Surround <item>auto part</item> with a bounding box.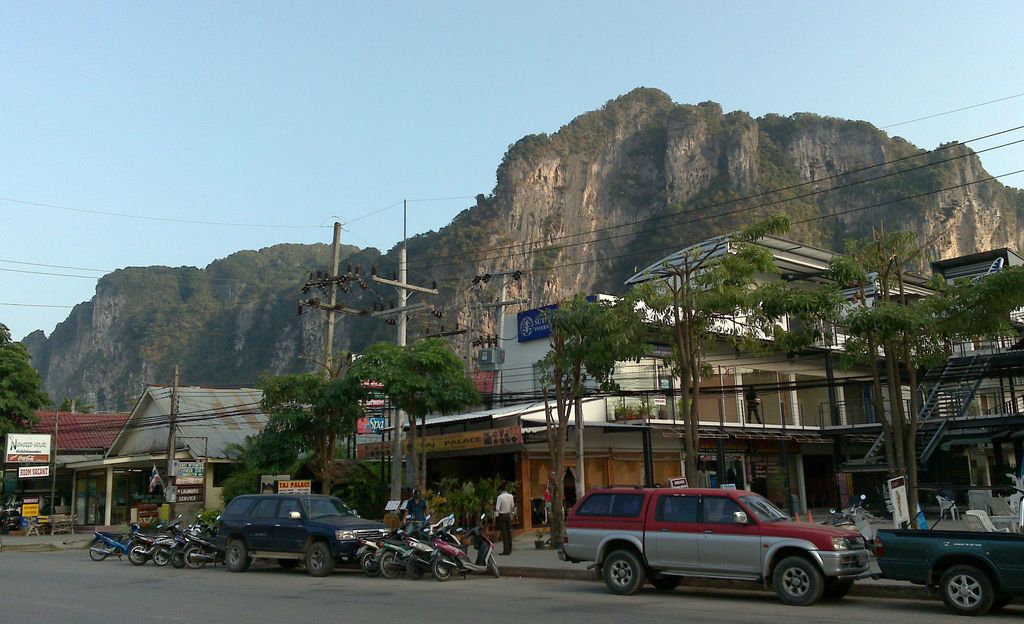
bbox=(599, 550, 653, 600).
